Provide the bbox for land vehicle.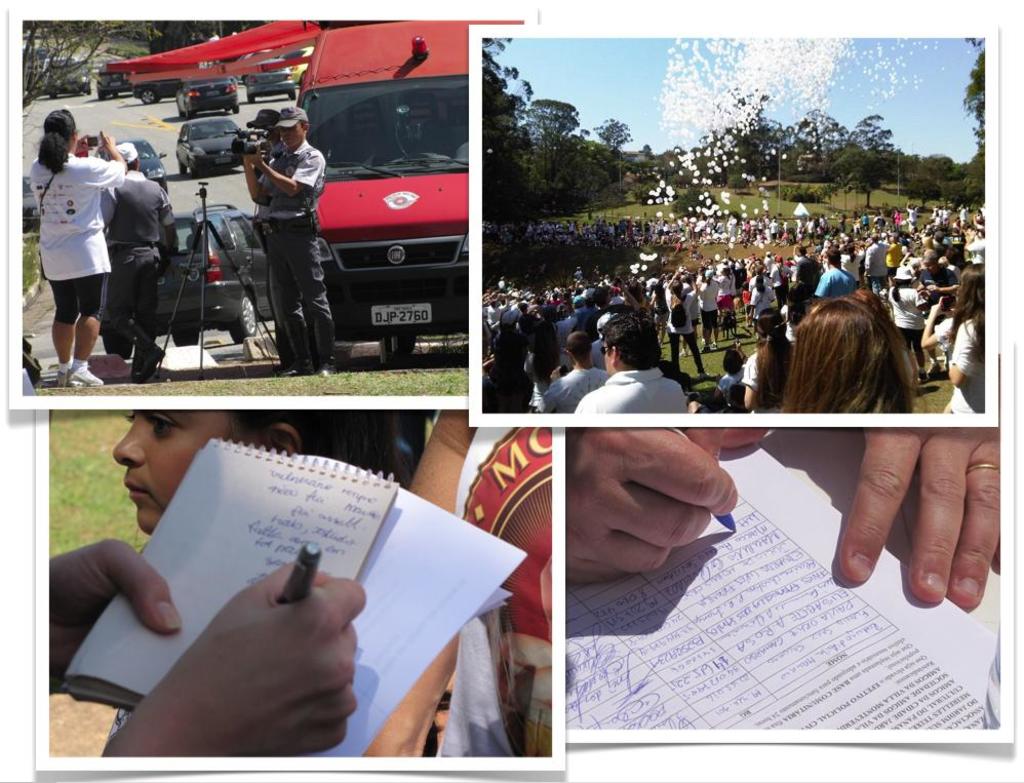
select_region(290, 46, 311, 78).
